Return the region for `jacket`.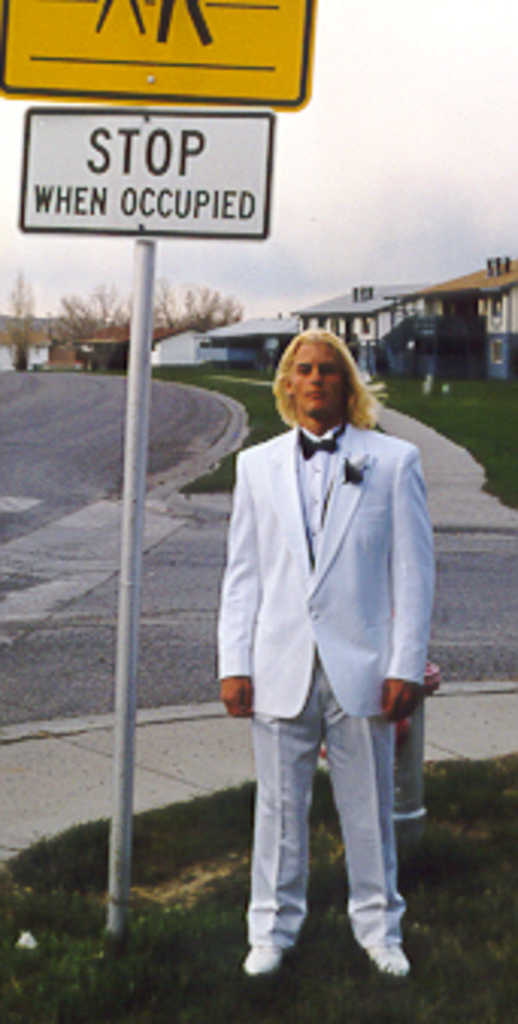
(197,315,436,727).
